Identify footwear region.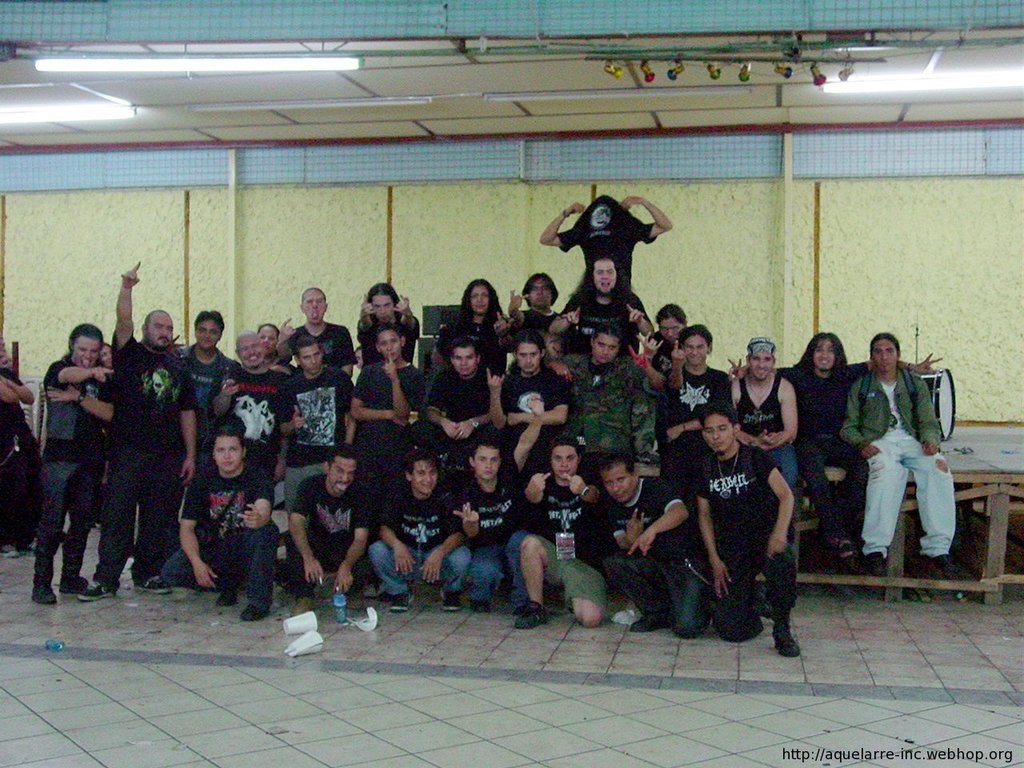
Region: <region>75, 582, 114, 596</region>.
